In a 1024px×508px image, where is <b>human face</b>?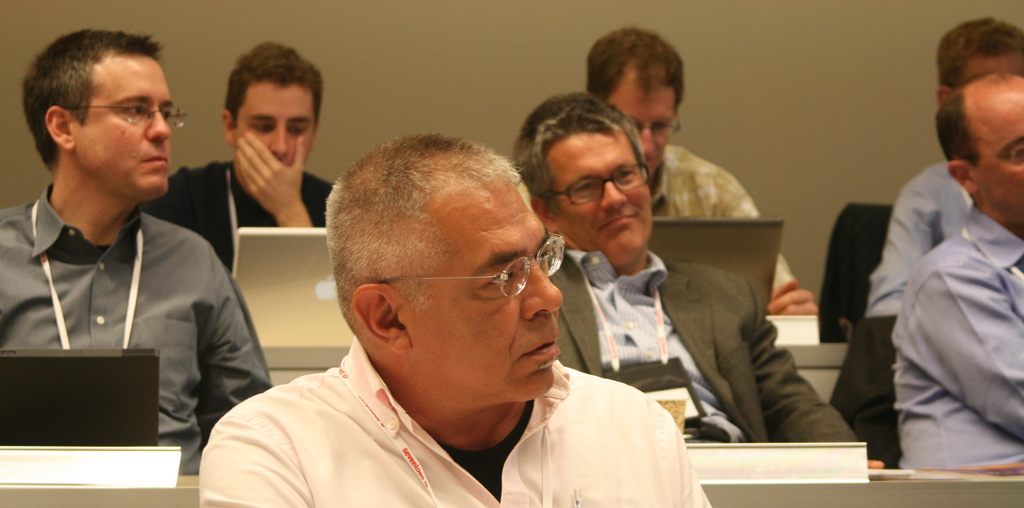
[75,56,174,197].
